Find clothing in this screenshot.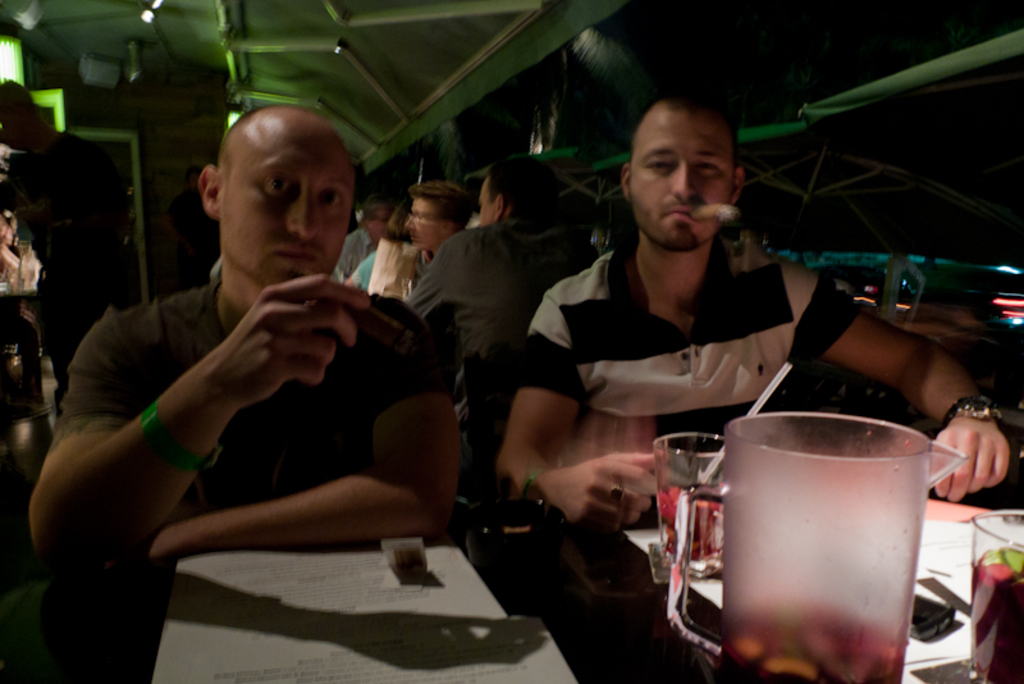
The bounding box for clothing is BBox(349, 218, 403, 275).
